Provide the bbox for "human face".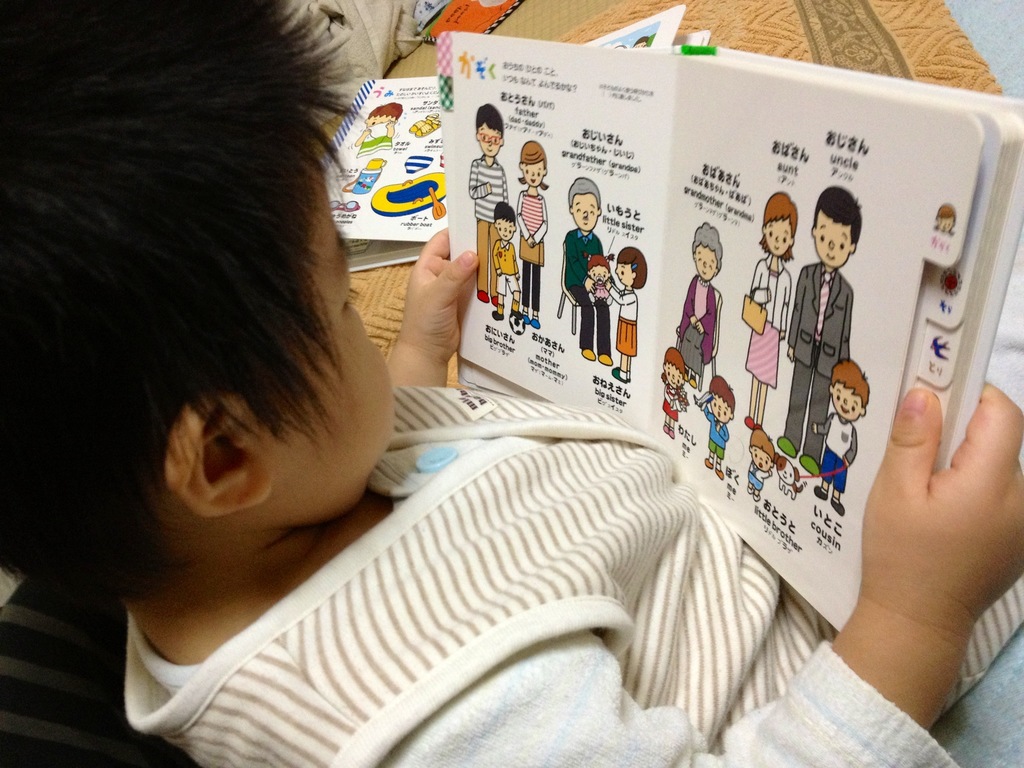
588 261 612 285.
